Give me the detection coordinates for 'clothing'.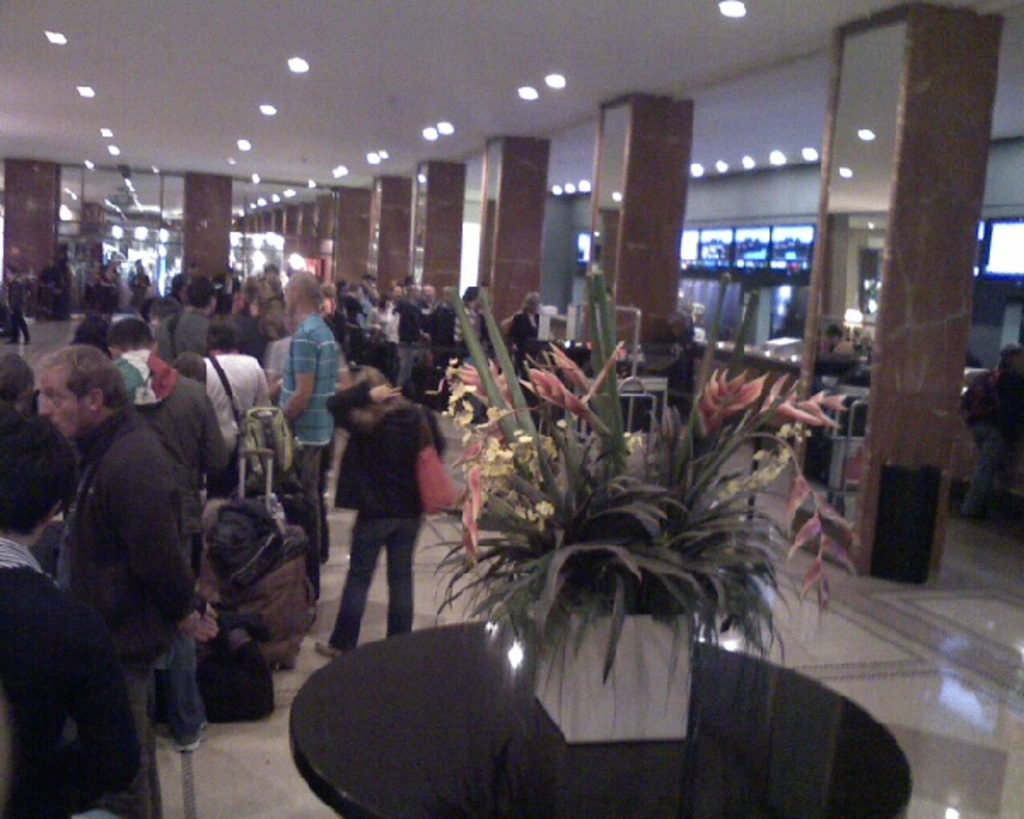
box(0, 549, 148, 817).
